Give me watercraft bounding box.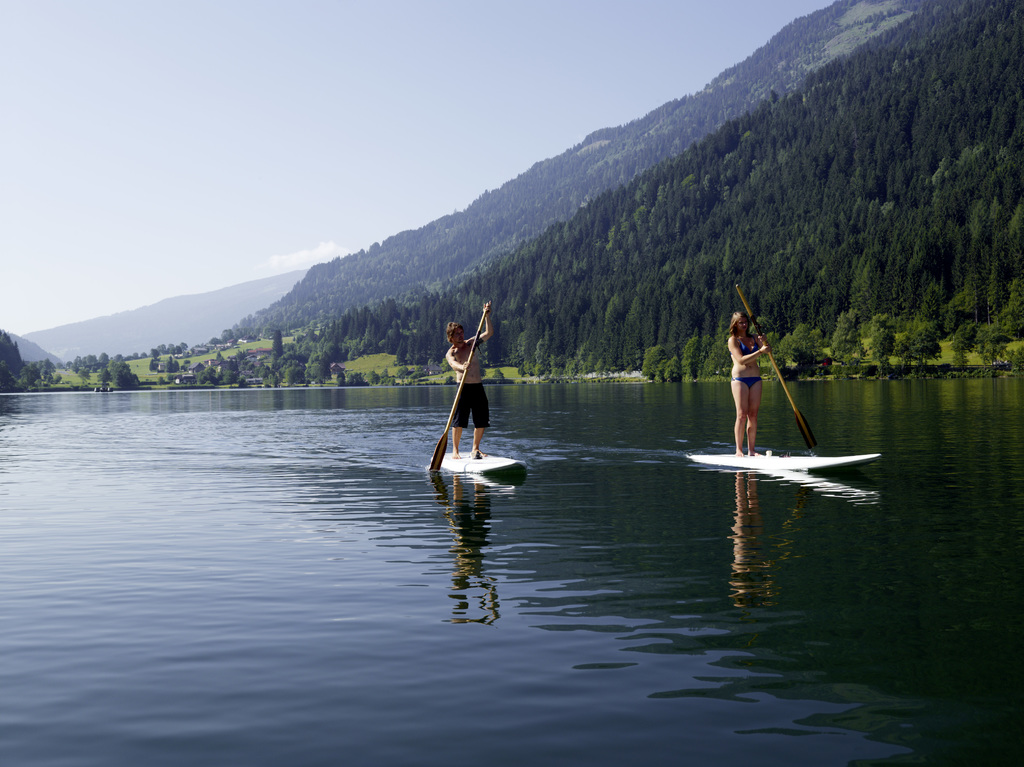
box(426, 448, 529, 471).
